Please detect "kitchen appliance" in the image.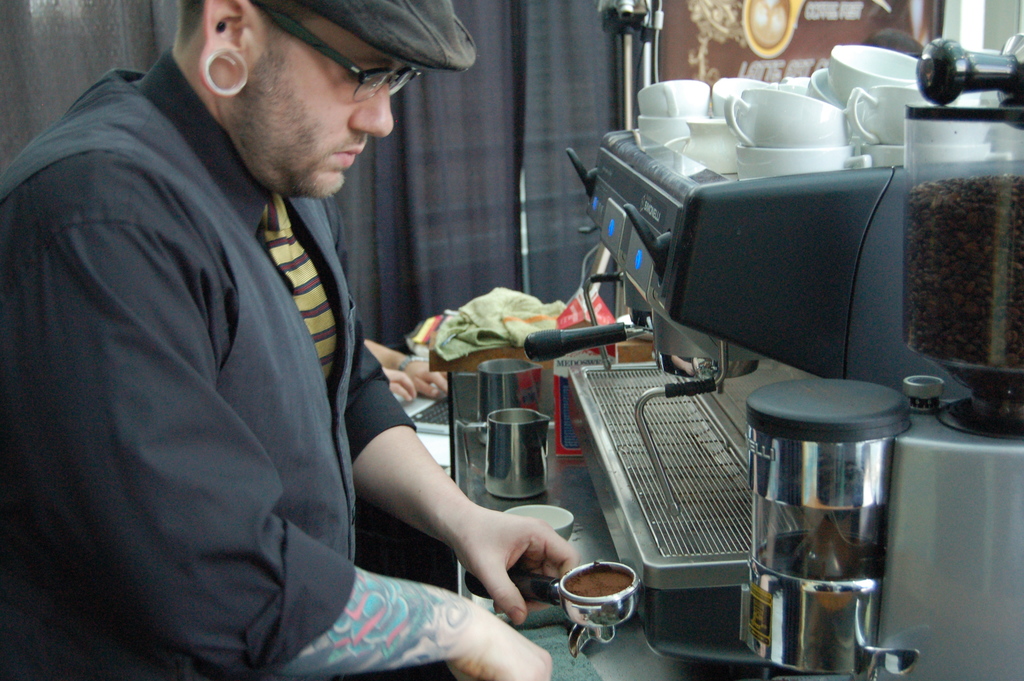
(x1=562, y1=564, x2=627, y2=634).
